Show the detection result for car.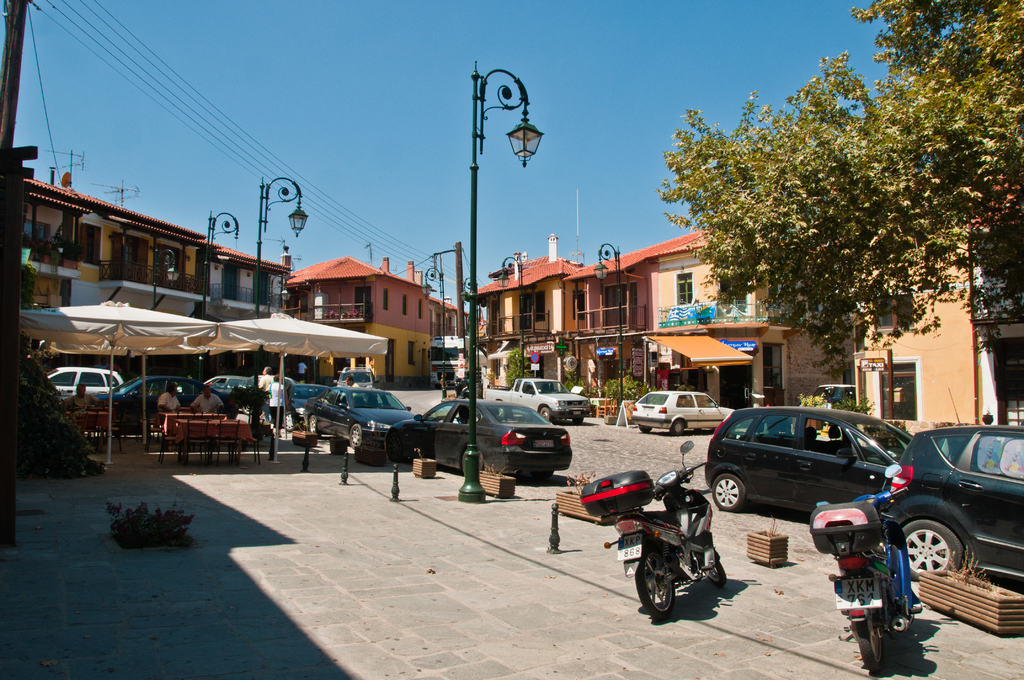
bbox=(203, 374, 258, 396).
